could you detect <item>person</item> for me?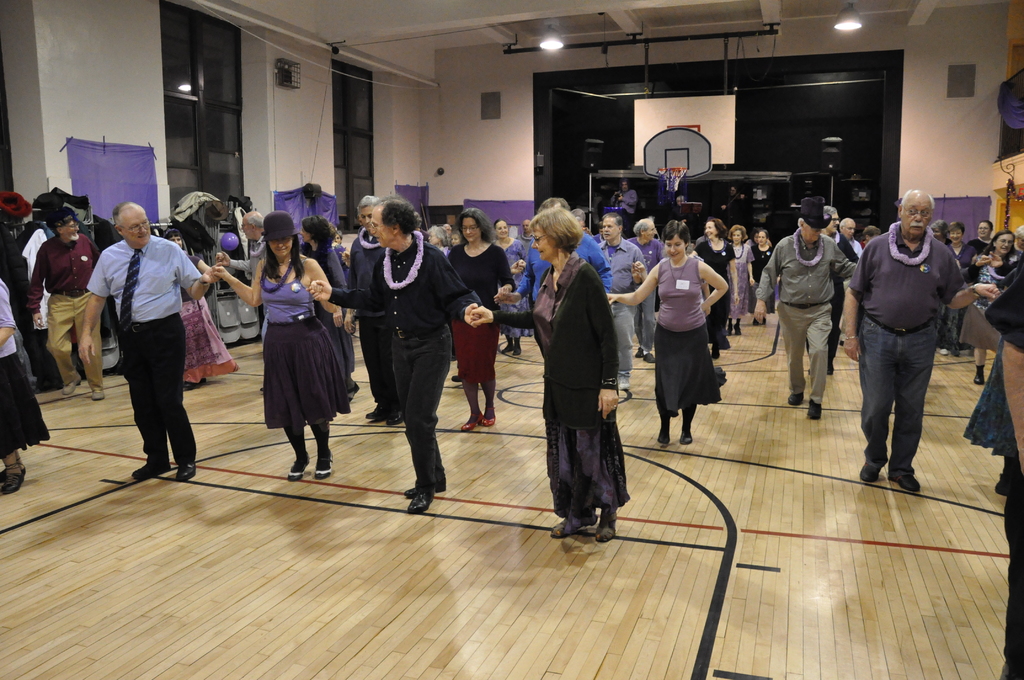
Detection result: <box>470,208,620,548</box>.
